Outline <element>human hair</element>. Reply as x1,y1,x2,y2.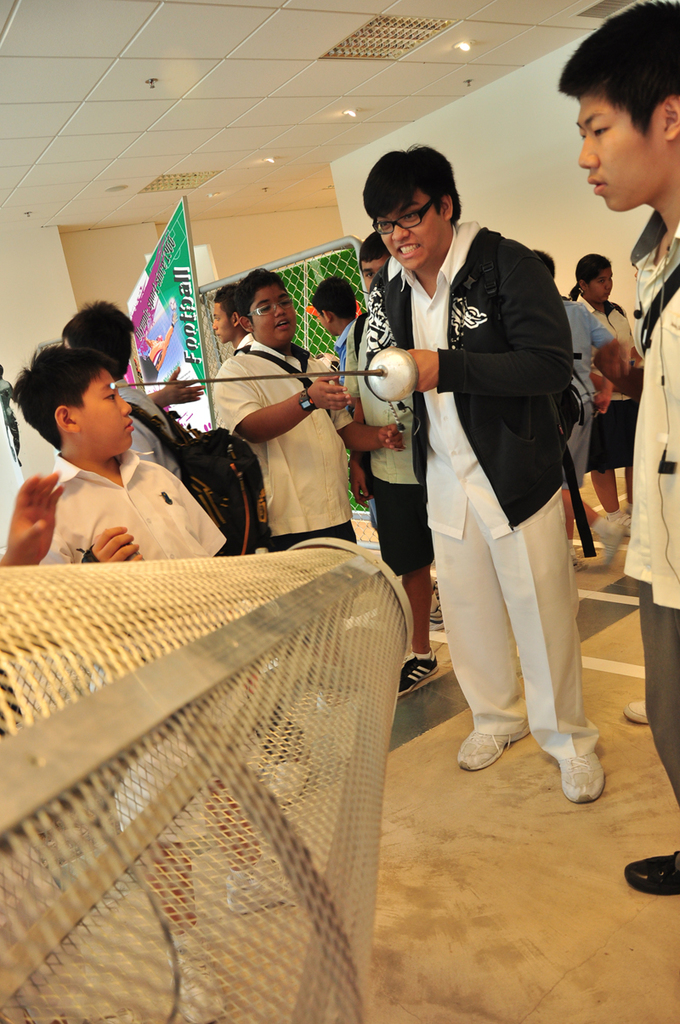
374,142,477,236.
